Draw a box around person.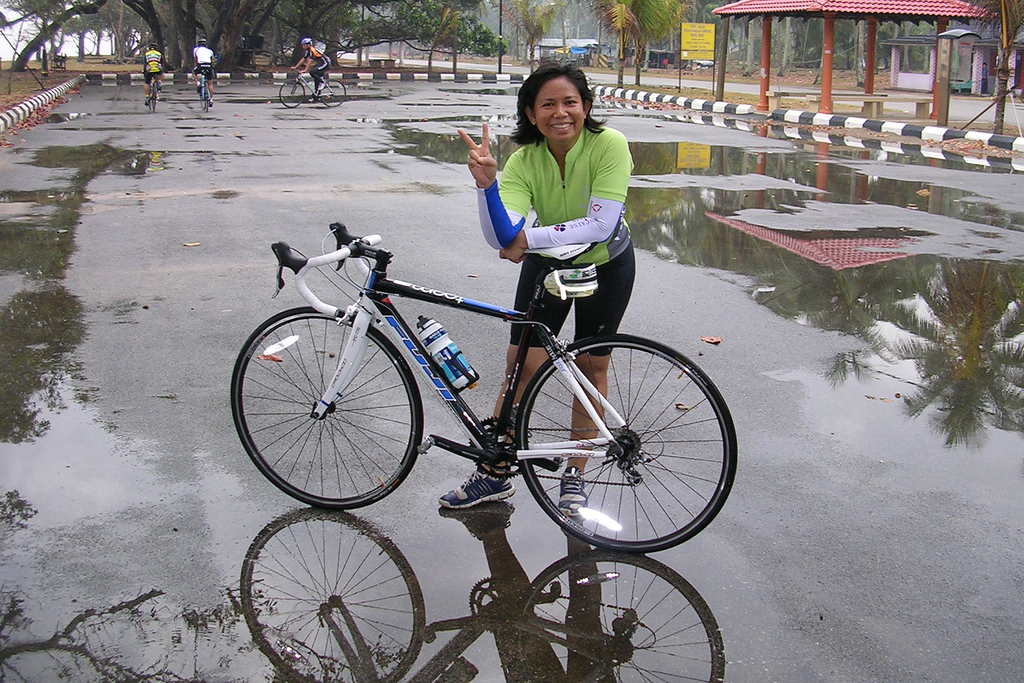
291 38 333 96.
